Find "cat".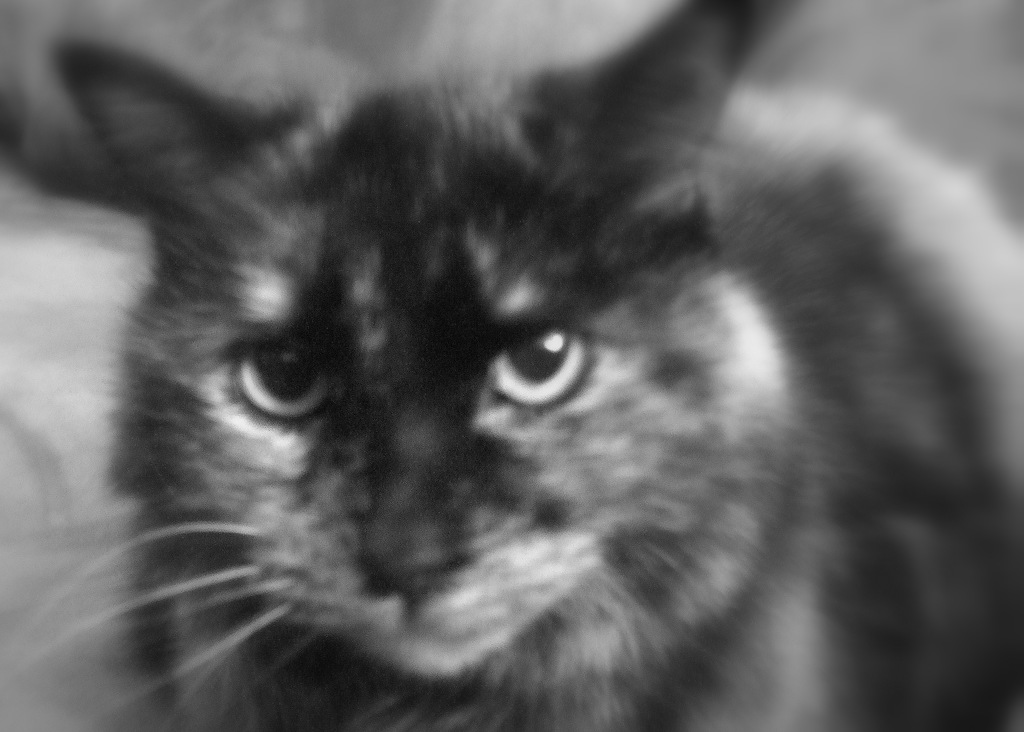
<box>50,0,1023,731</box>.
